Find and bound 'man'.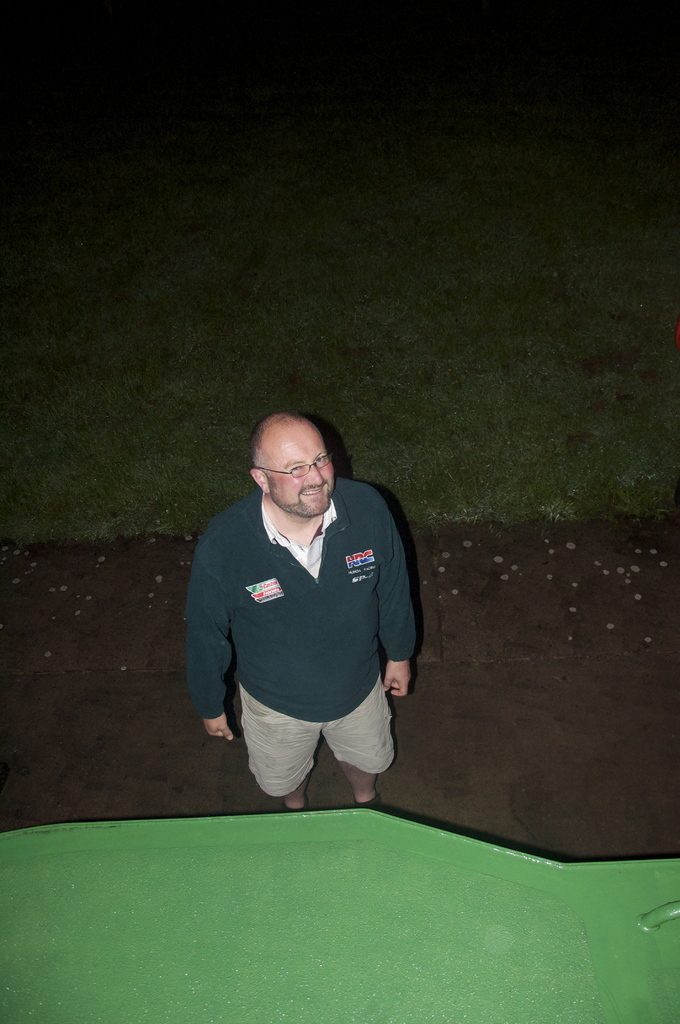
Bound: bbox(182, 399, 433, 833).
